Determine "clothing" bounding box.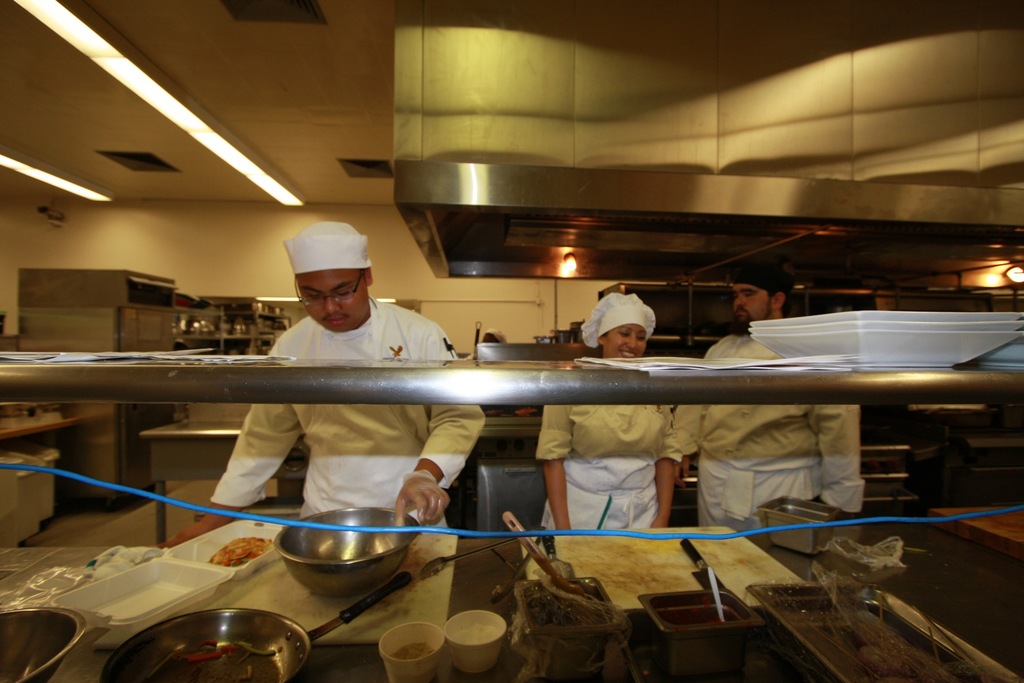
Determined: bbox=[211, 296, 488, 526].
